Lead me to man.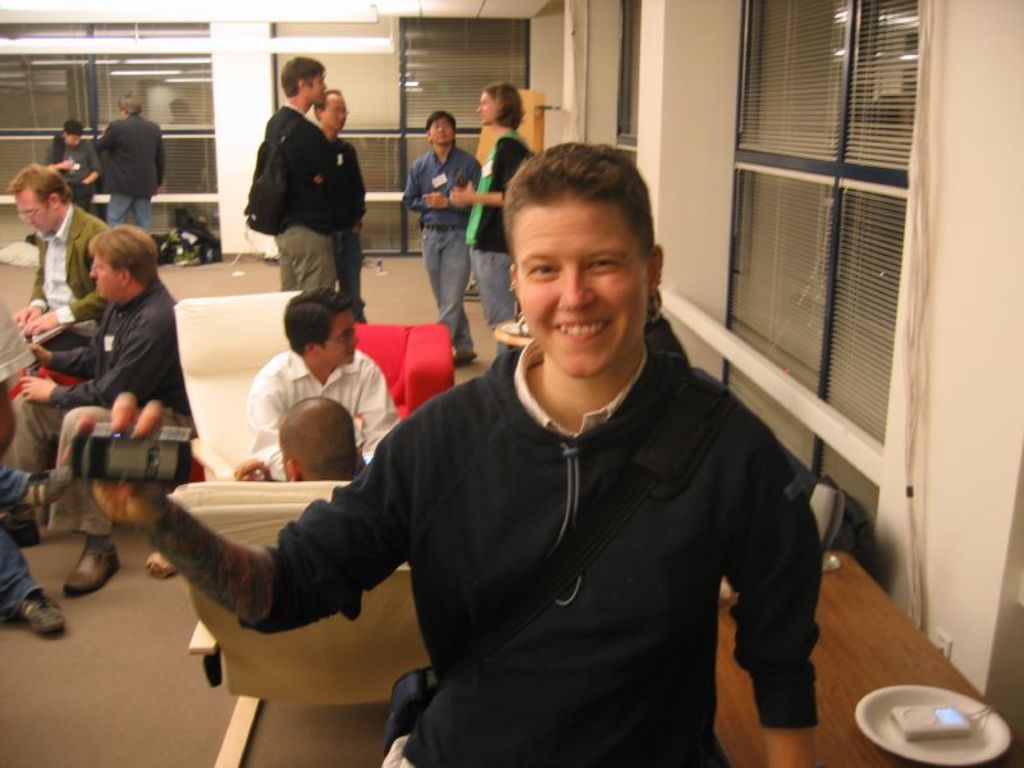
Lead to {"left": 402, "top": 109, "right": 481, "bottom": 367}.
